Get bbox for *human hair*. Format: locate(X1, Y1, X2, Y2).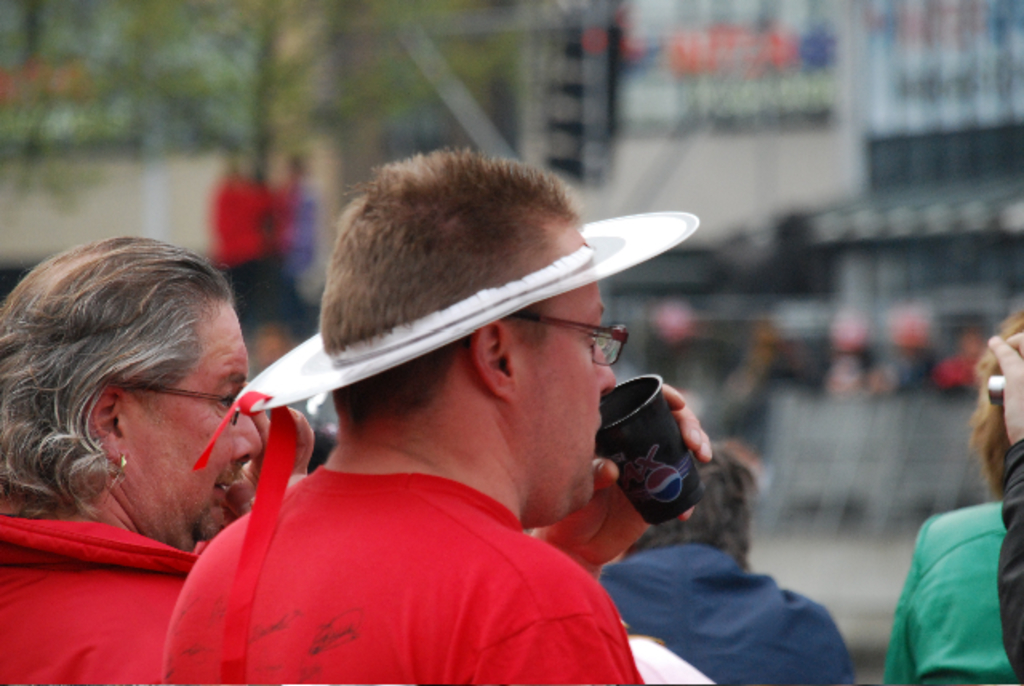
locate(317, 141, 586, 440).
